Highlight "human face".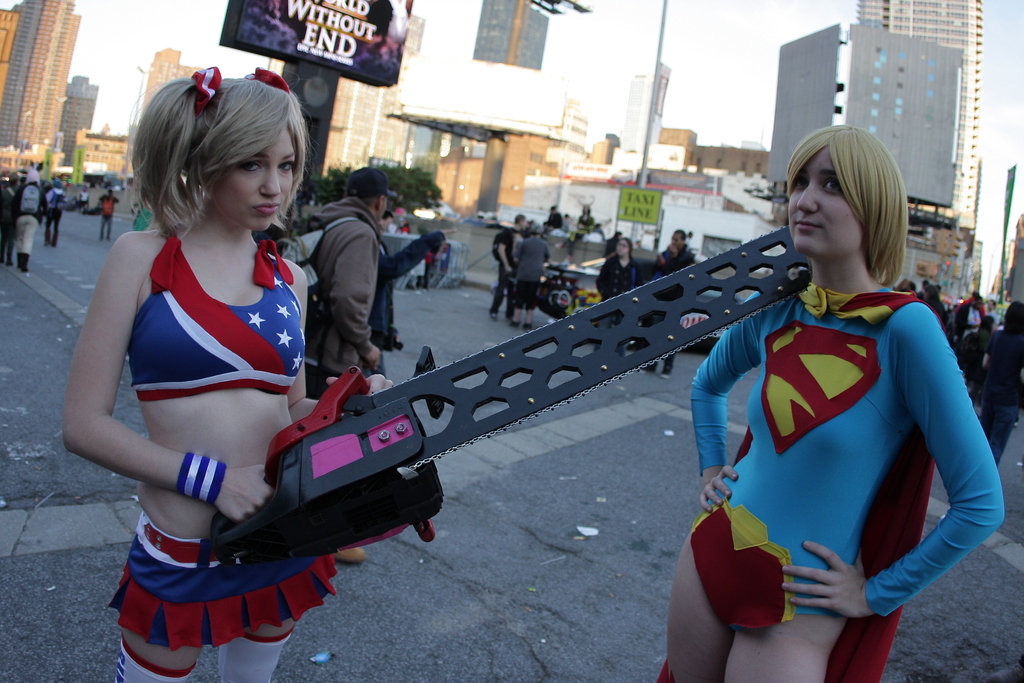
Highlighted region: detection(673, 235, 681, 249).
